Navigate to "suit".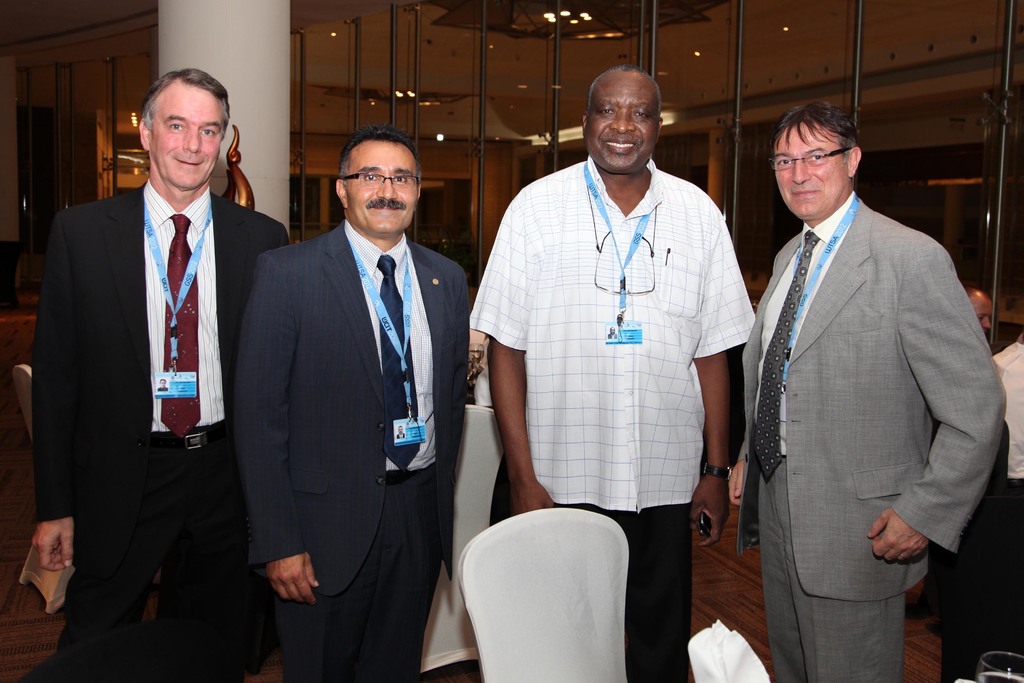
Navigation target: 741:190:1011:682.
